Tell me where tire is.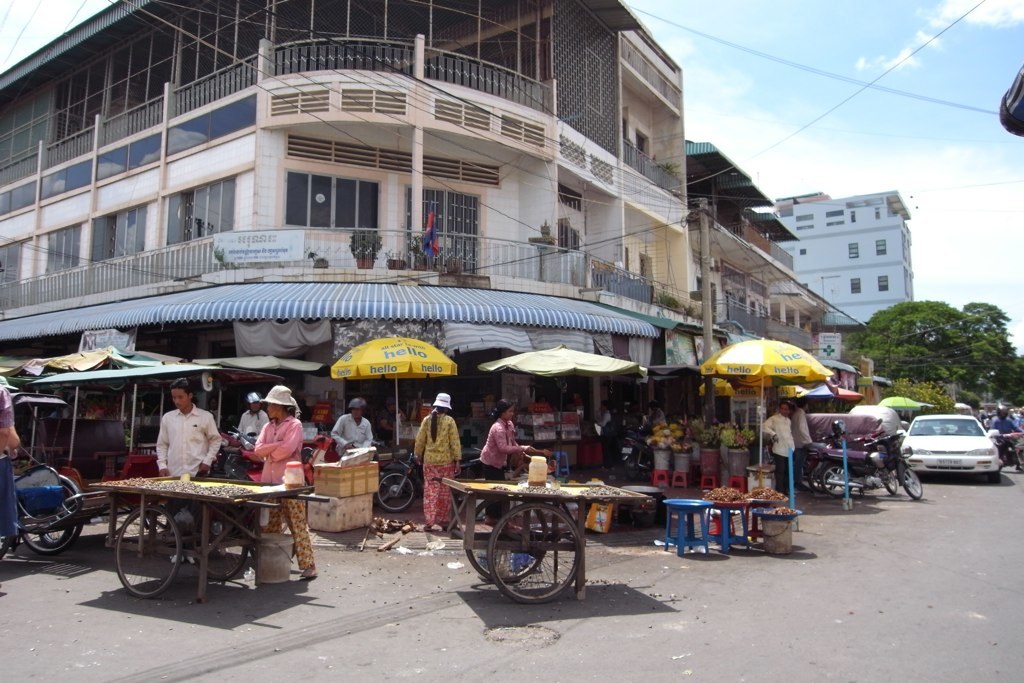
tire is at {"x1": 905, "y1": 465, "x2": 919, "y2": 497}.
